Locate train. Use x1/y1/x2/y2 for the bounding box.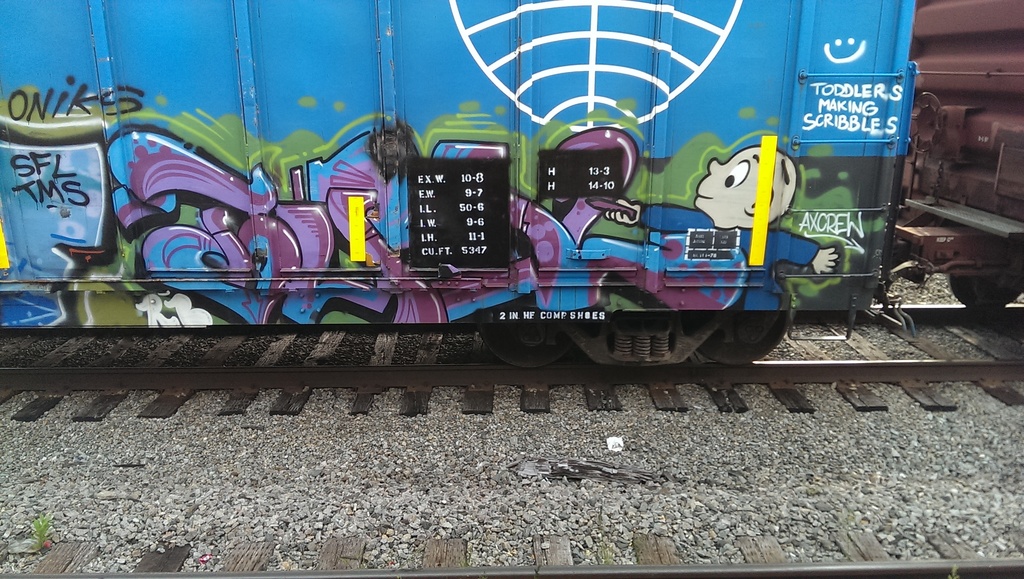
0/0/1023/368.
